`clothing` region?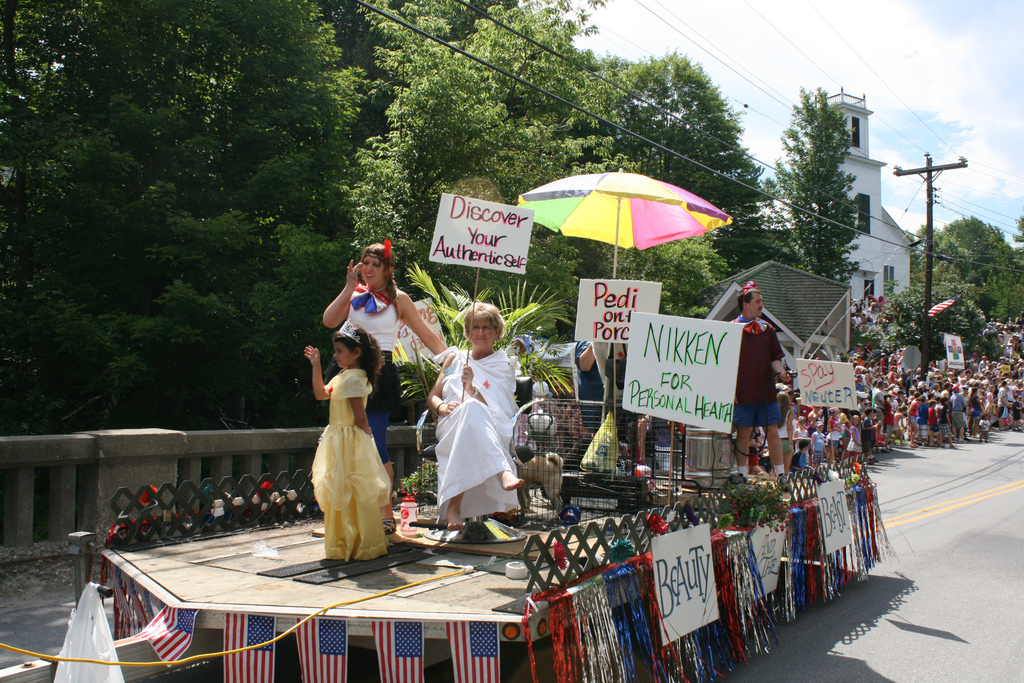
<box>790,449,808,473</box>
